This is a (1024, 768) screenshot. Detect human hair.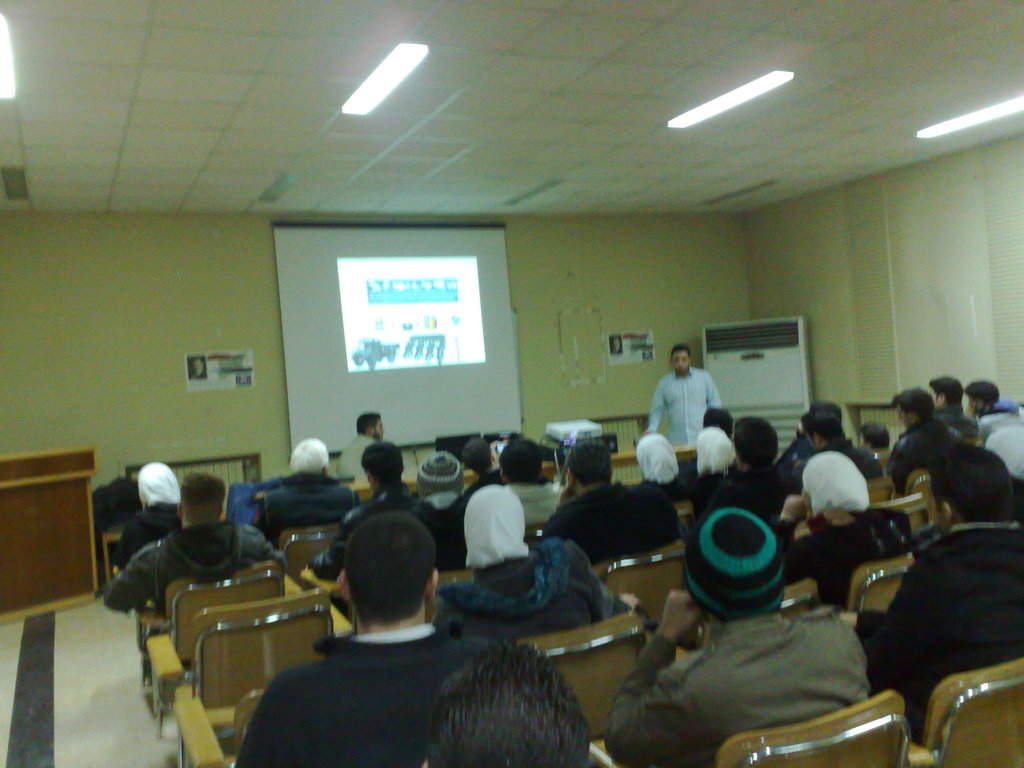
735 412 776 462.
